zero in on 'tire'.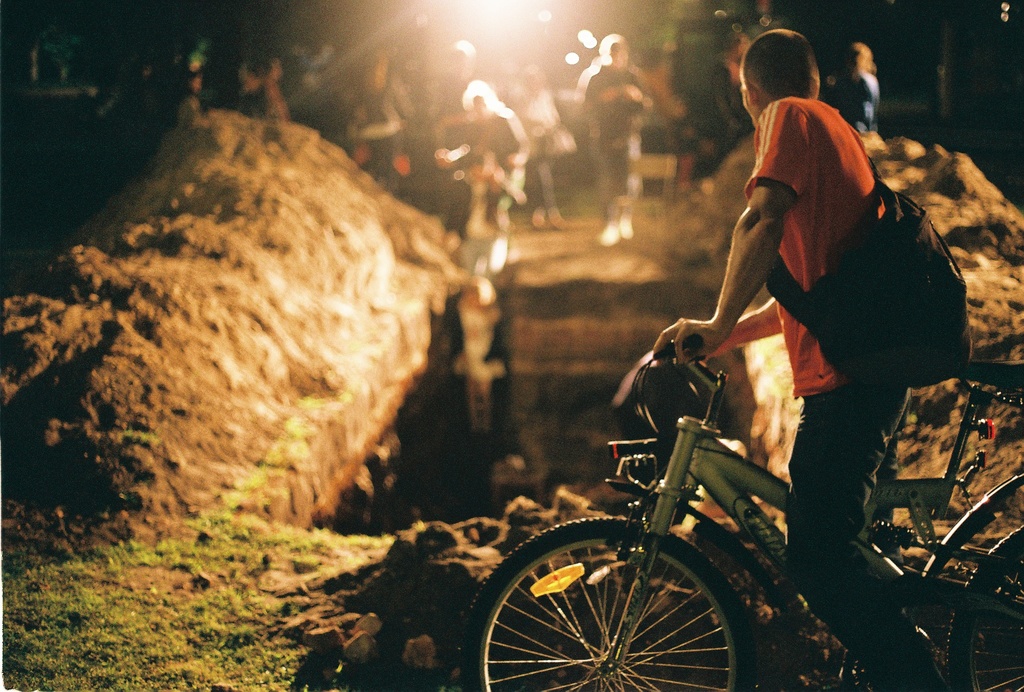
Zeroed in: <box>499,517,741,686</box>.
